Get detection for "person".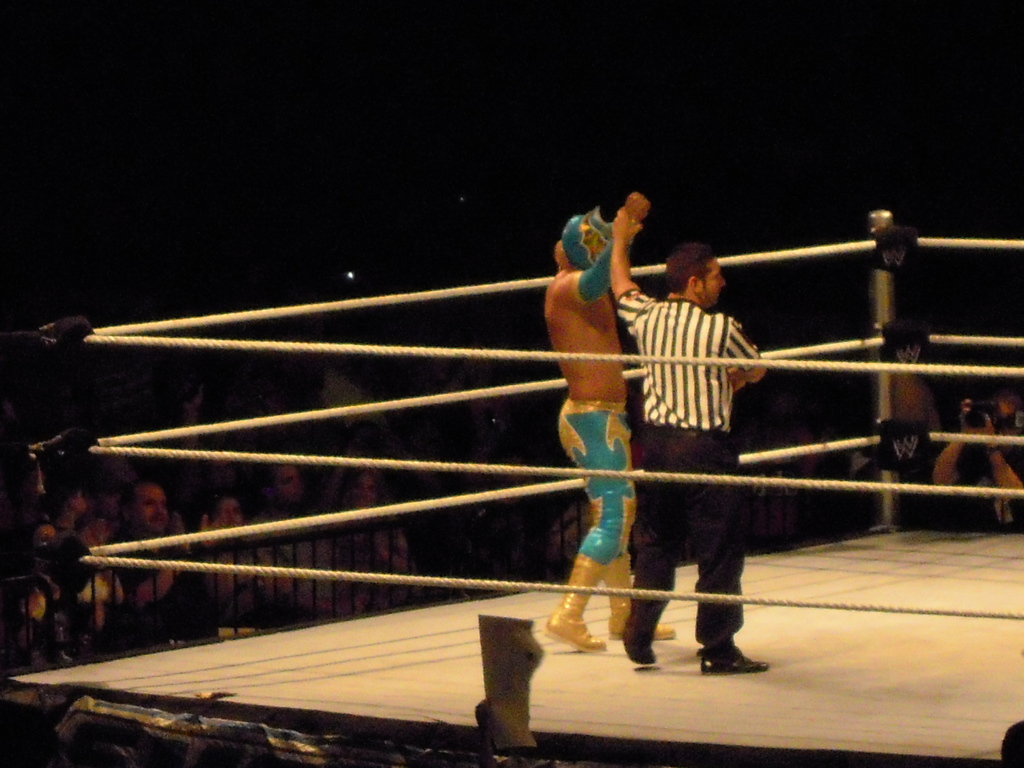
Detection: <bbox>633, 208, 774, 656</bbox>.
